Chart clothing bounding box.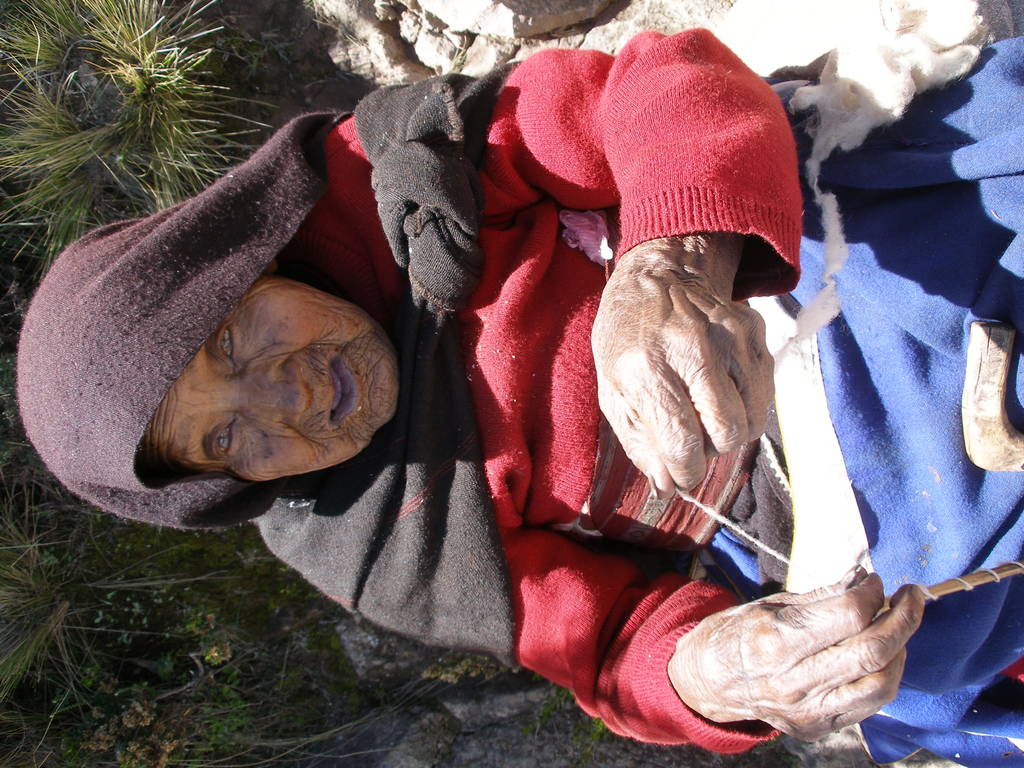
Charted: (505,54,824,646).
